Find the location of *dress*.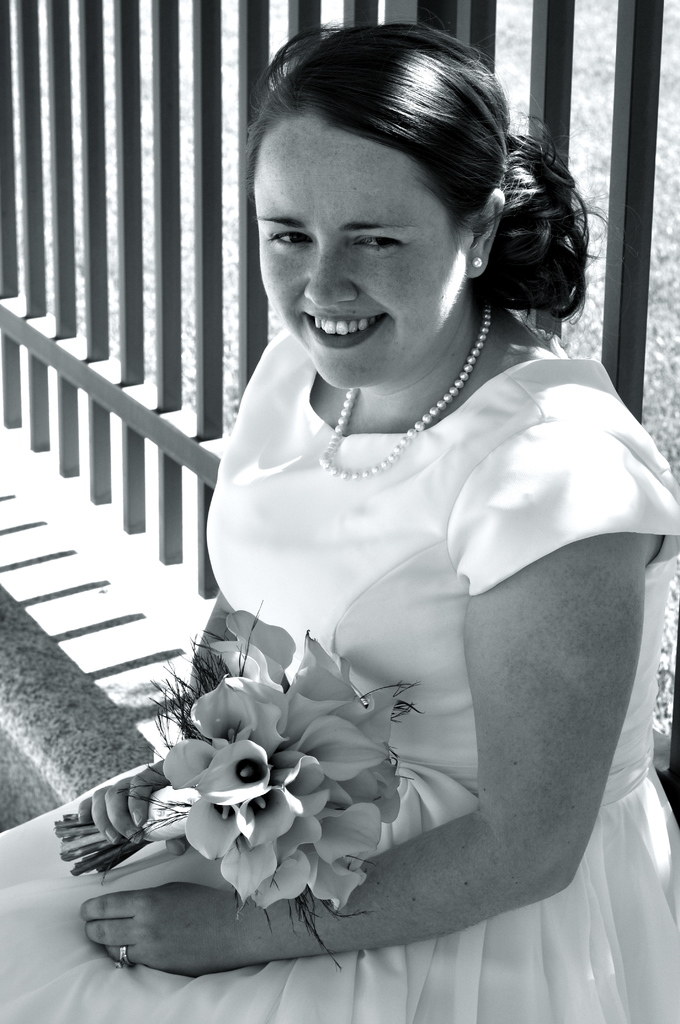
Location: (x1=0, y1=323, x2=679, y2=1023).
